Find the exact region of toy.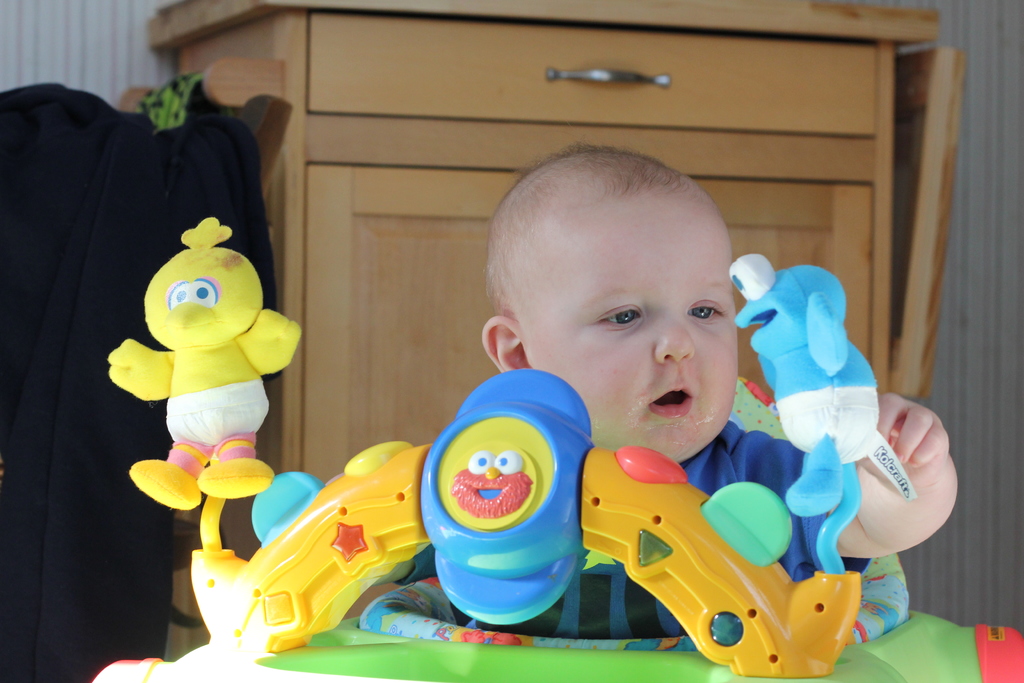
Exact region: region(106, 218, 922, 679).
